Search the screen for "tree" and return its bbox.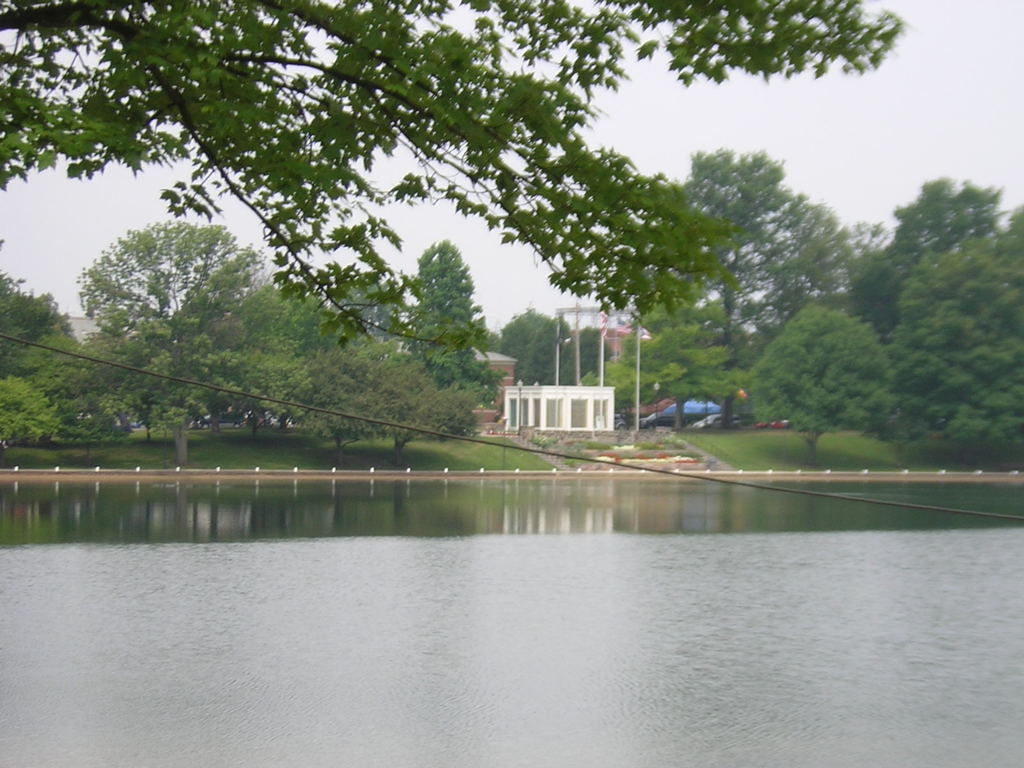
Found: [740,304,900,461].
